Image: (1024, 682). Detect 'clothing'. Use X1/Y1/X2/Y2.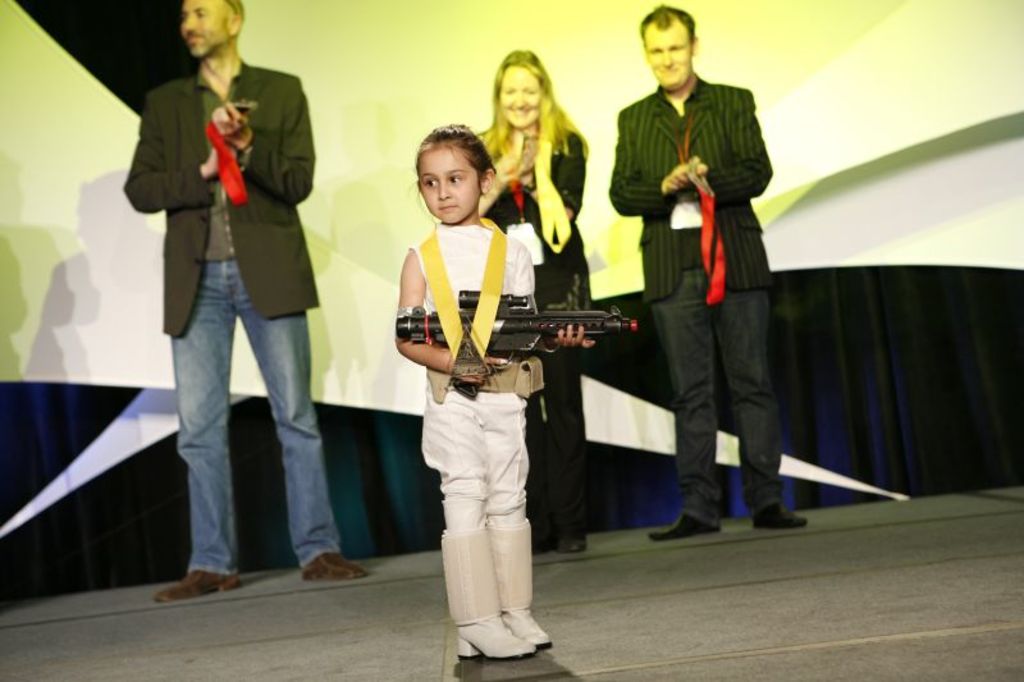
614/27/794/518.
